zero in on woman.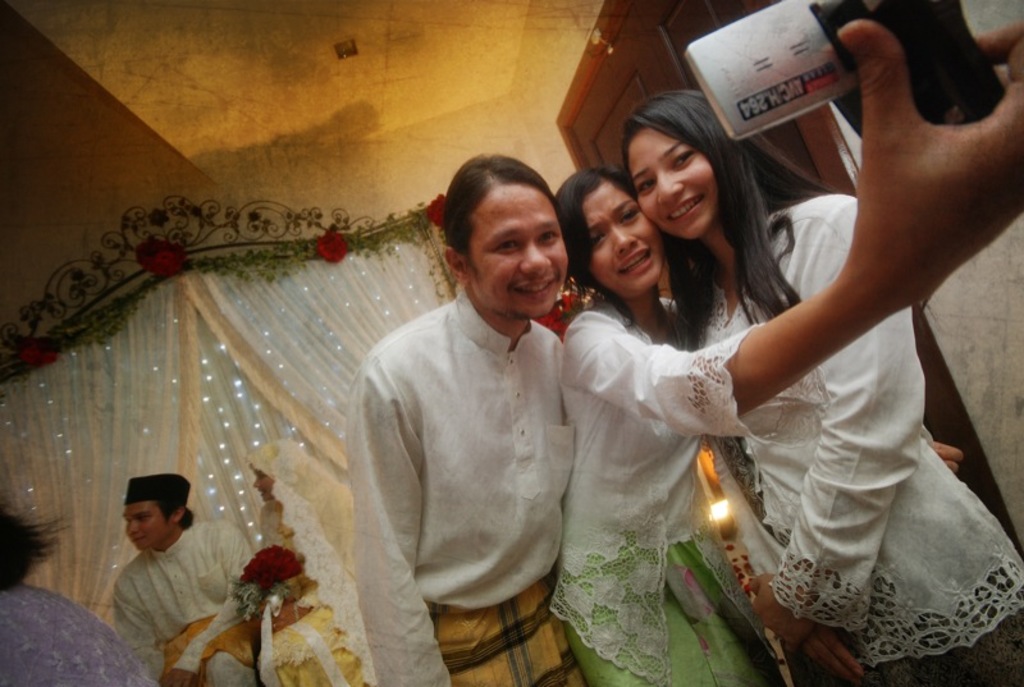
Zeroed in: (623, 91, 1023, 686).
